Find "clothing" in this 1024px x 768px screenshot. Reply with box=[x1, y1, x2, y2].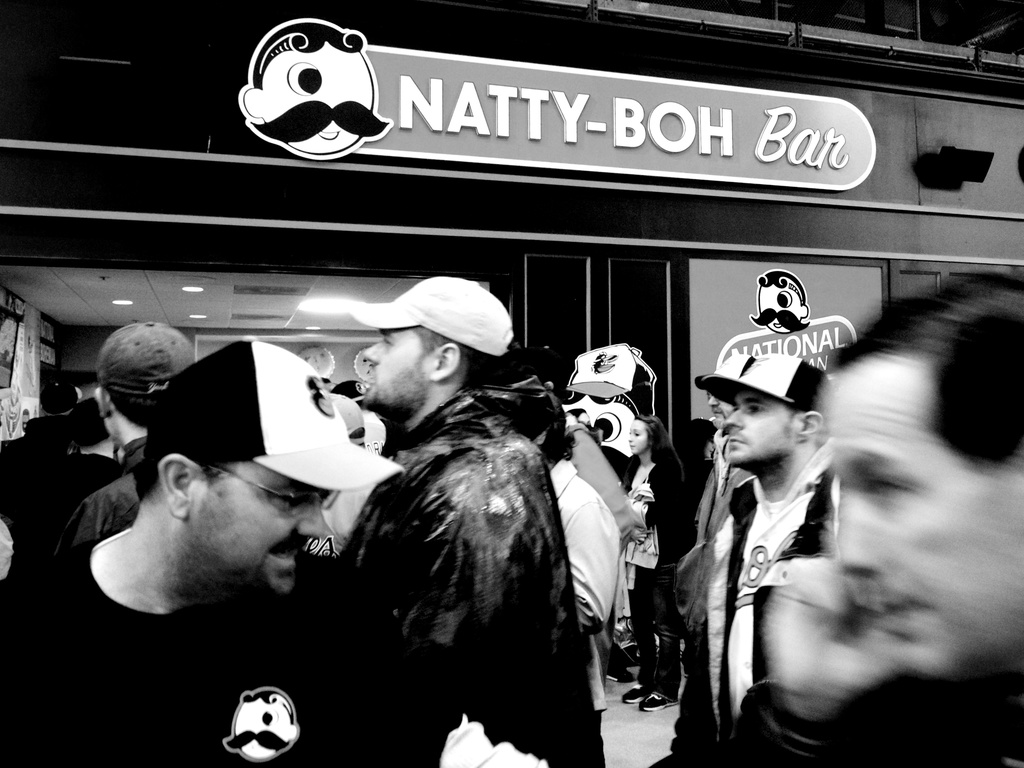
box=[627, 564, 684, 708].
